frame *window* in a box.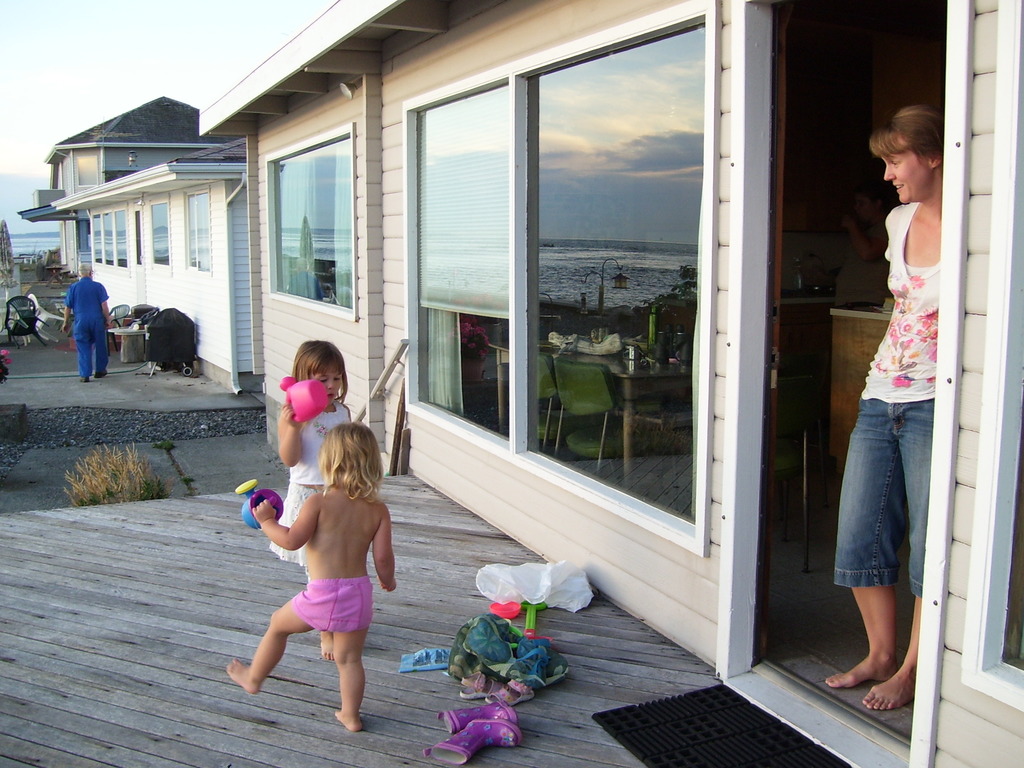
265:126:351:314.
